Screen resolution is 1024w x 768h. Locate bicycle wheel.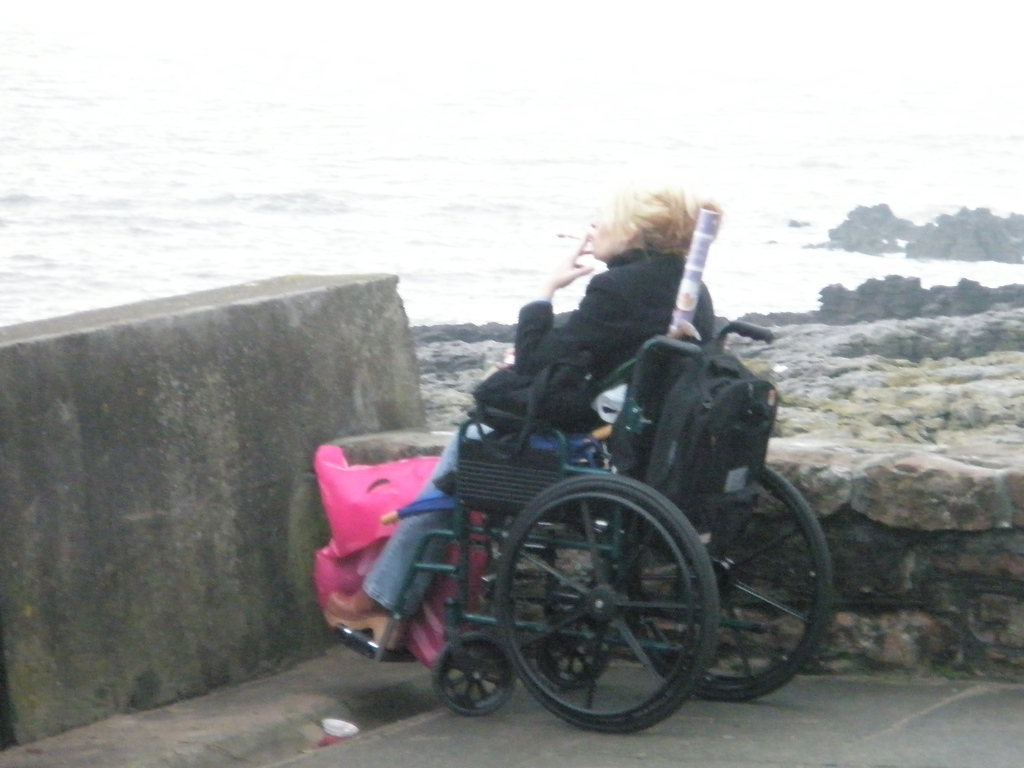
locate(487, 474, 715, 740).
